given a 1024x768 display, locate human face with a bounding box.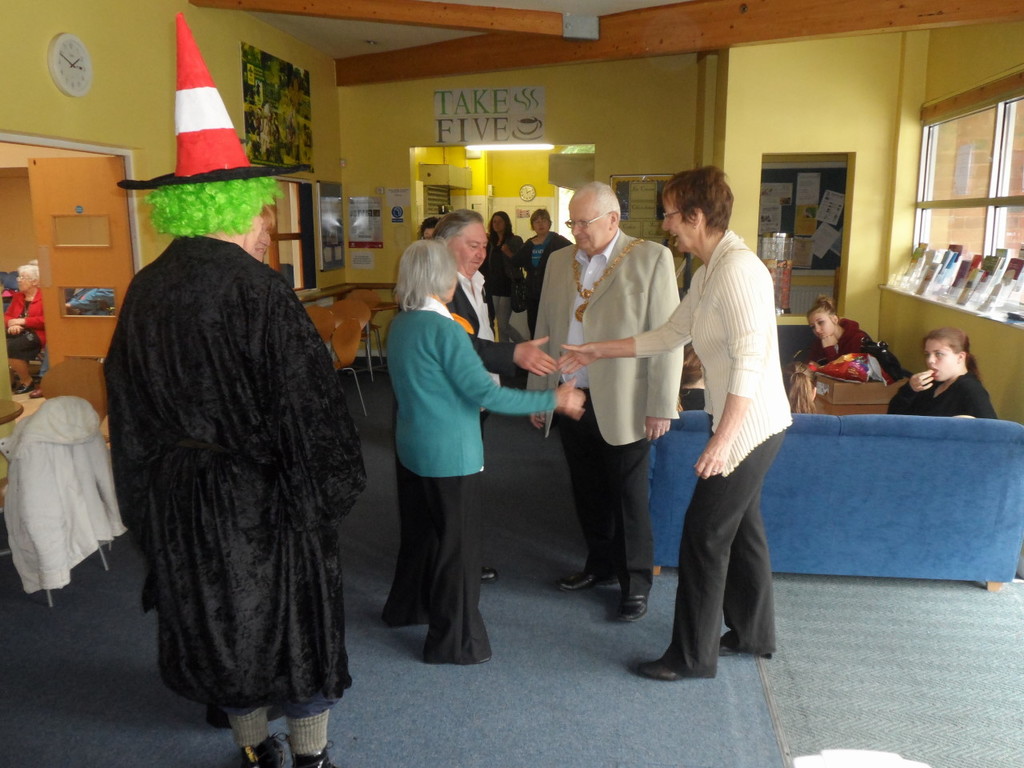
Located: box(450, 222, 490, 277).
